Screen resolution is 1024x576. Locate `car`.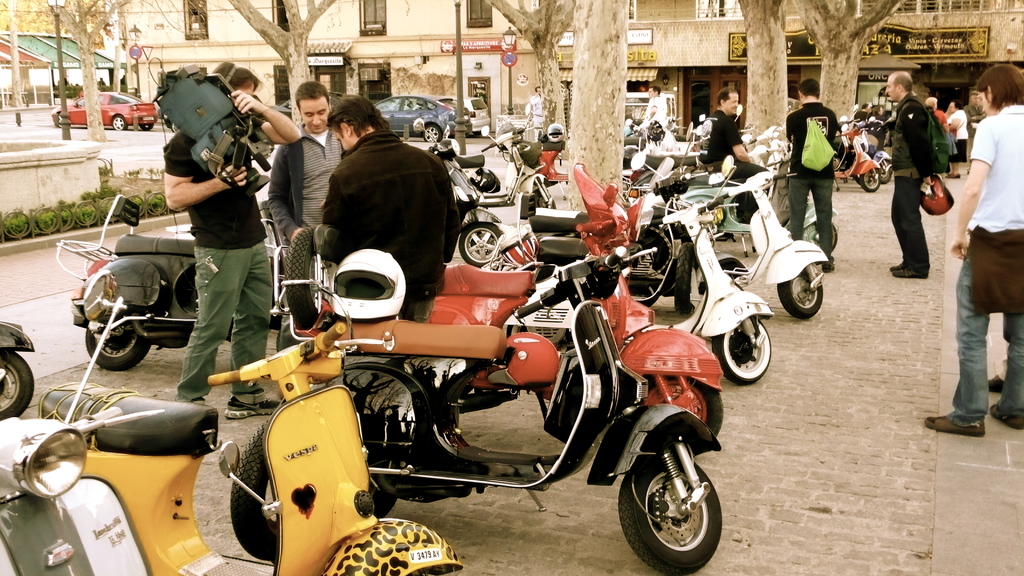
[372,93,451,141].
